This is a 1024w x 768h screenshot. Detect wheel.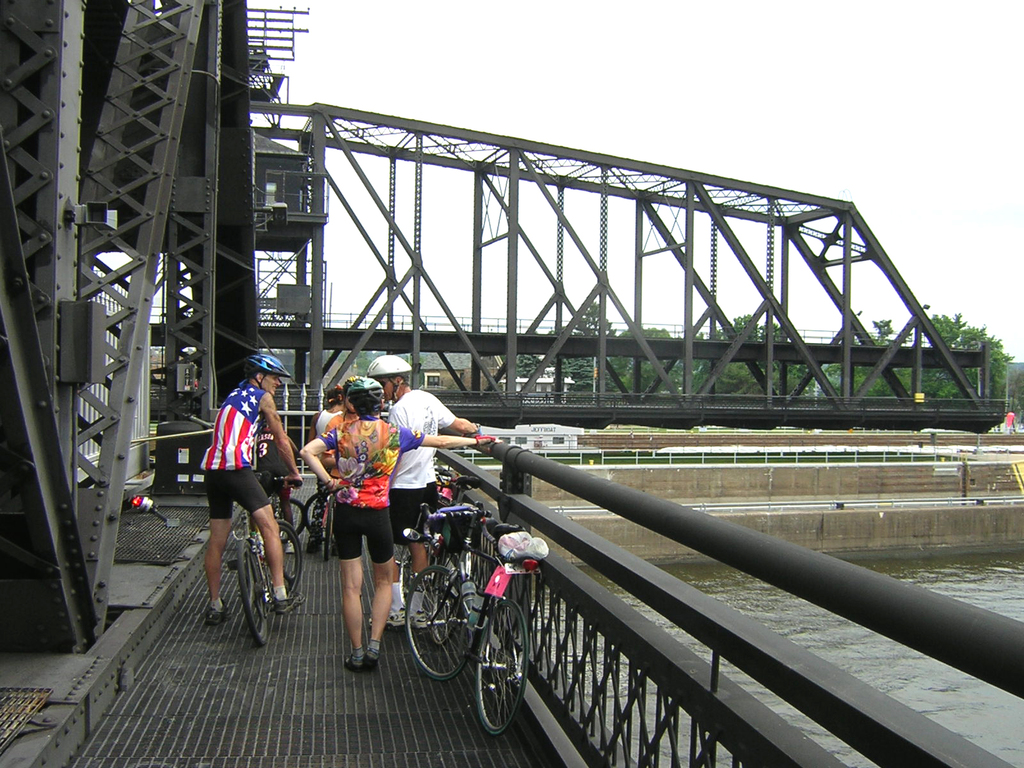
region(236, 541, 267, 646).
